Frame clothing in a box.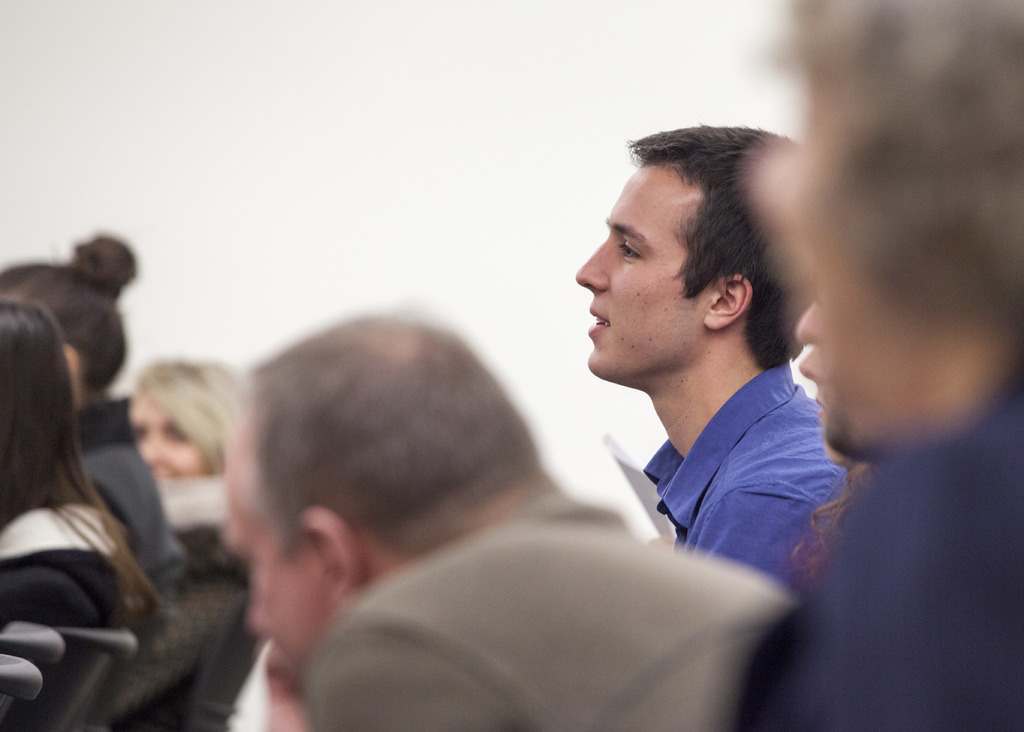
x1=750 y1=407 x2=1023 y2=731.
